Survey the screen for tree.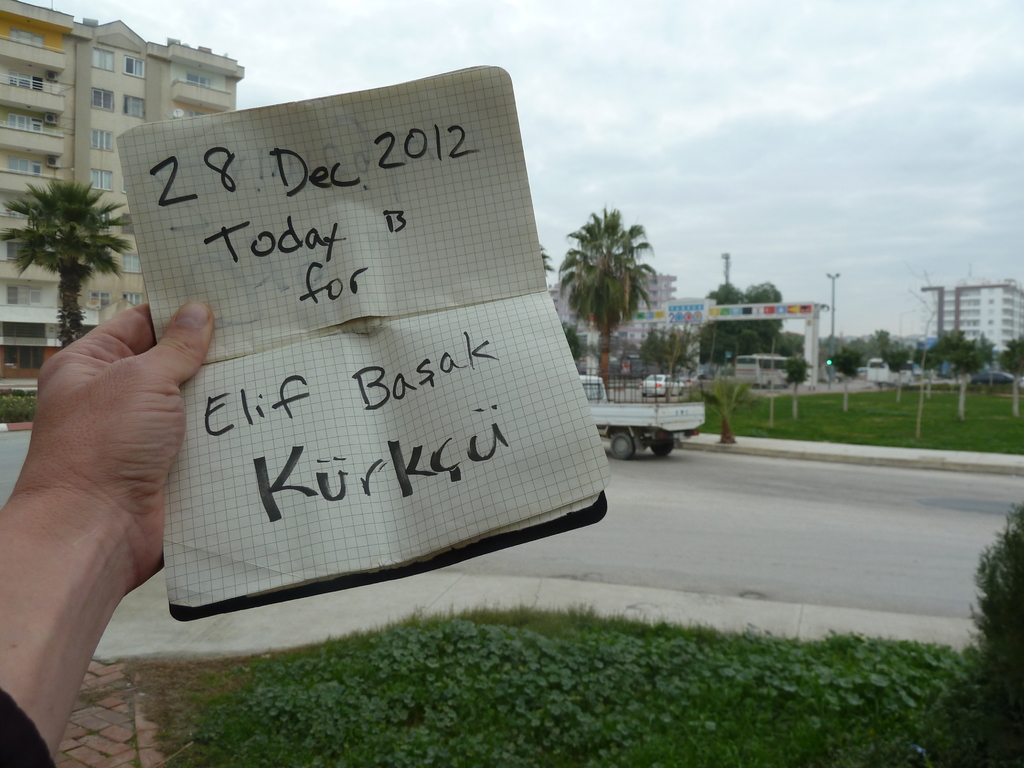
Survey found: detection(643, 324, 700, 396).
